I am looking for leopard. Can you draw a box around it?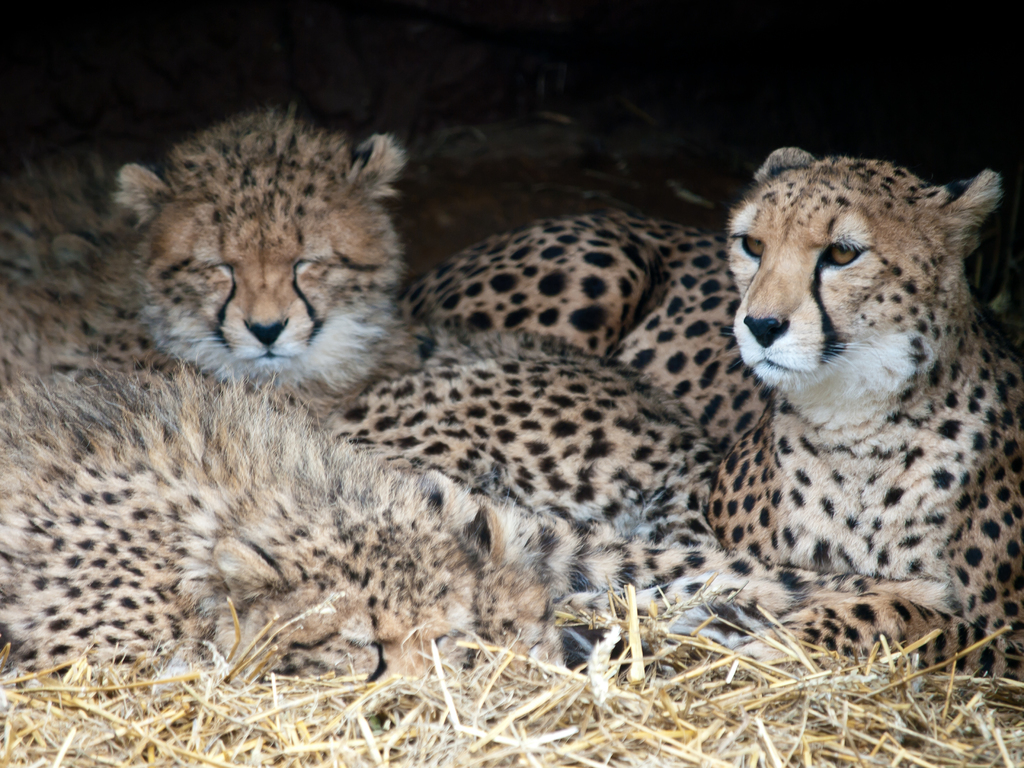
Sure, the bounding box is rect(100, 109, 719, 549).
